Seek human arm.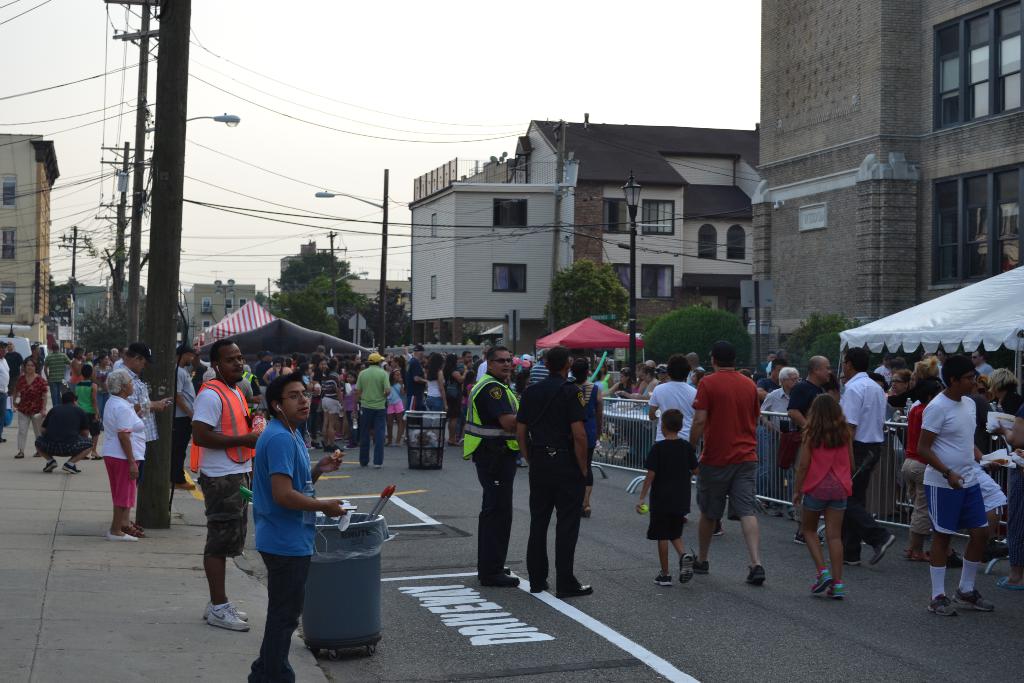
191,388,262,450.
